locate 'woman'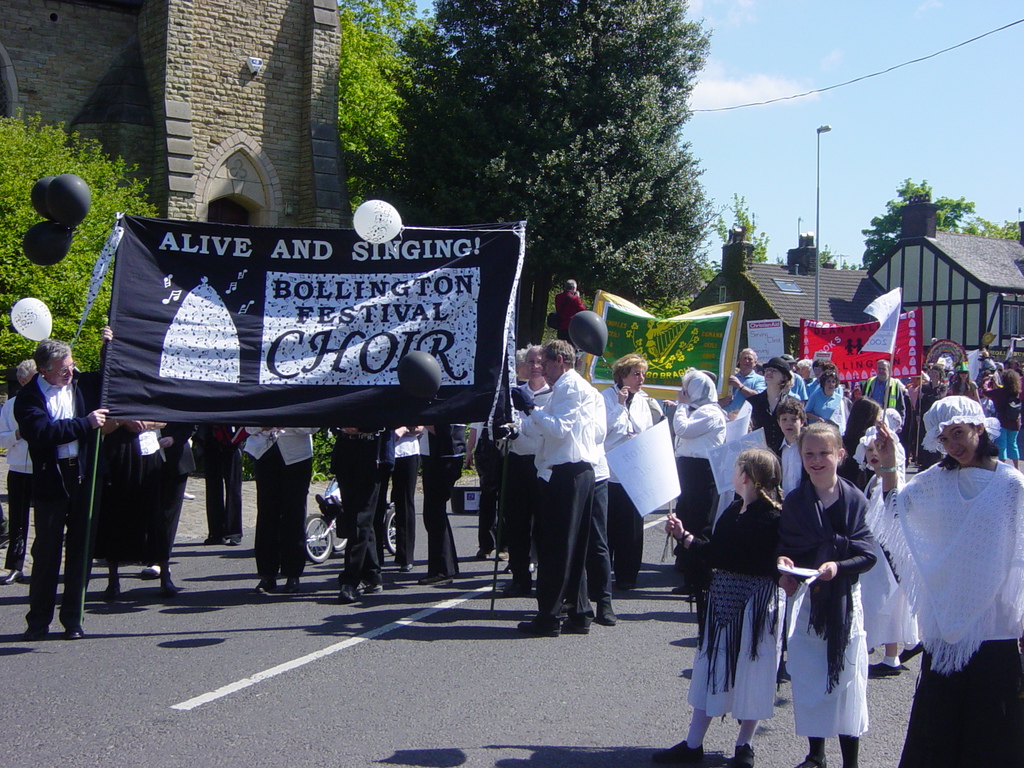
(881, 391, 1013, 728)
